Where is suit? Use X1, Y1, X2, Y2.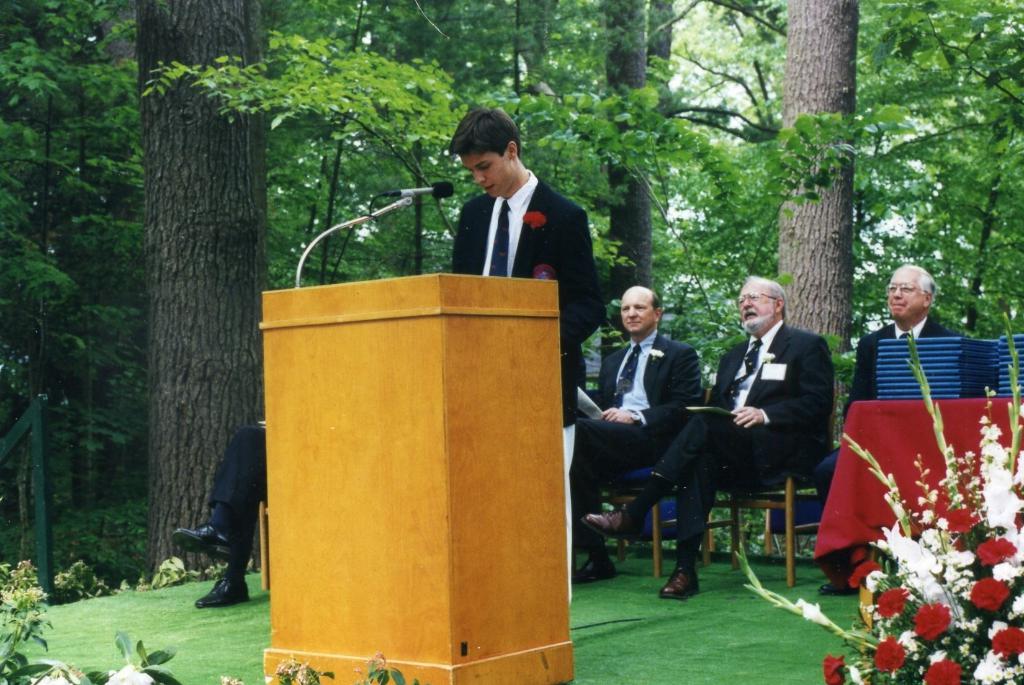
822, 314, 970, 501.
